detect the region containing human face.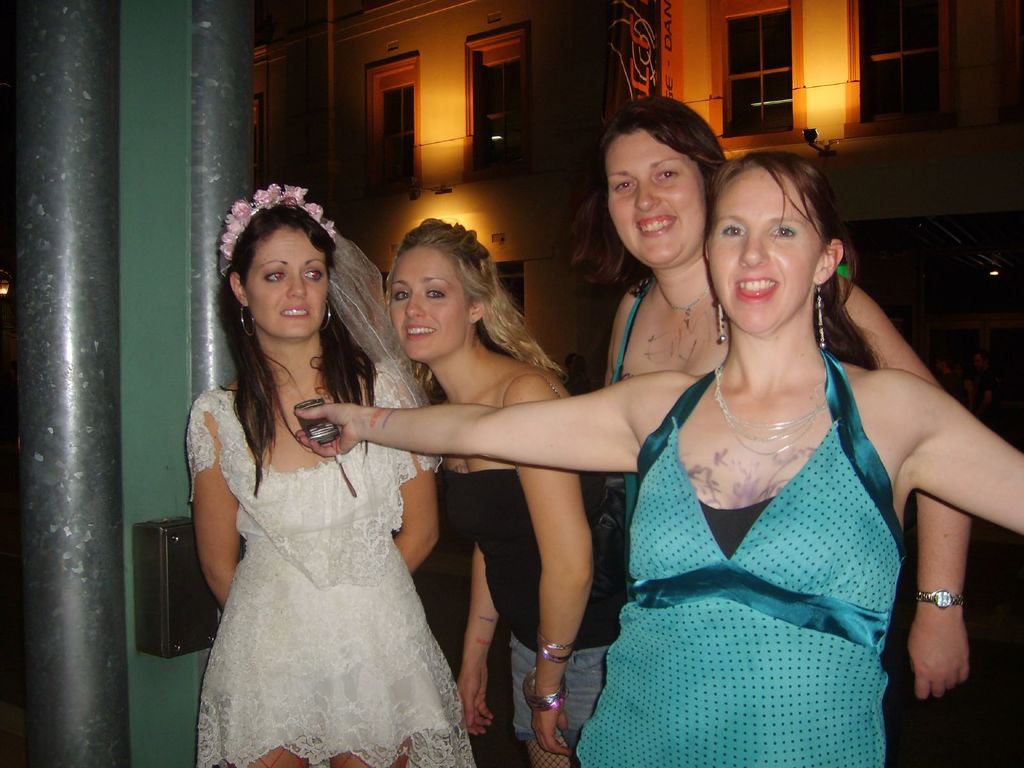
{"x1": 242, "y1": 225, "x2": 329, "y2": 341}.
